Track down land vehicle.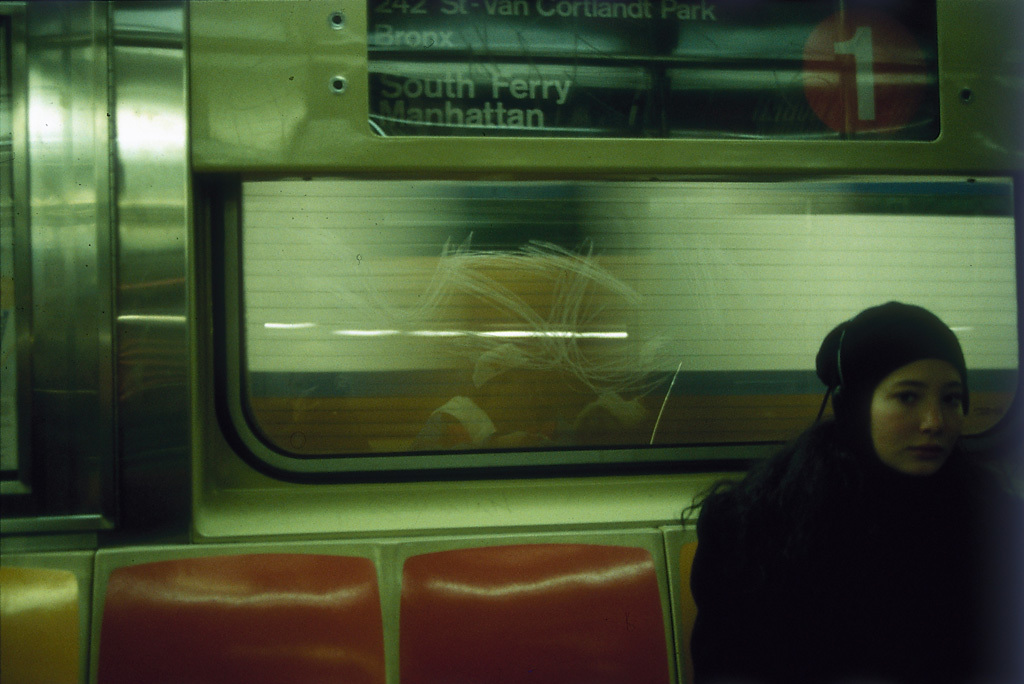
Tracked to select_region(0, 0, 1023, 683).
